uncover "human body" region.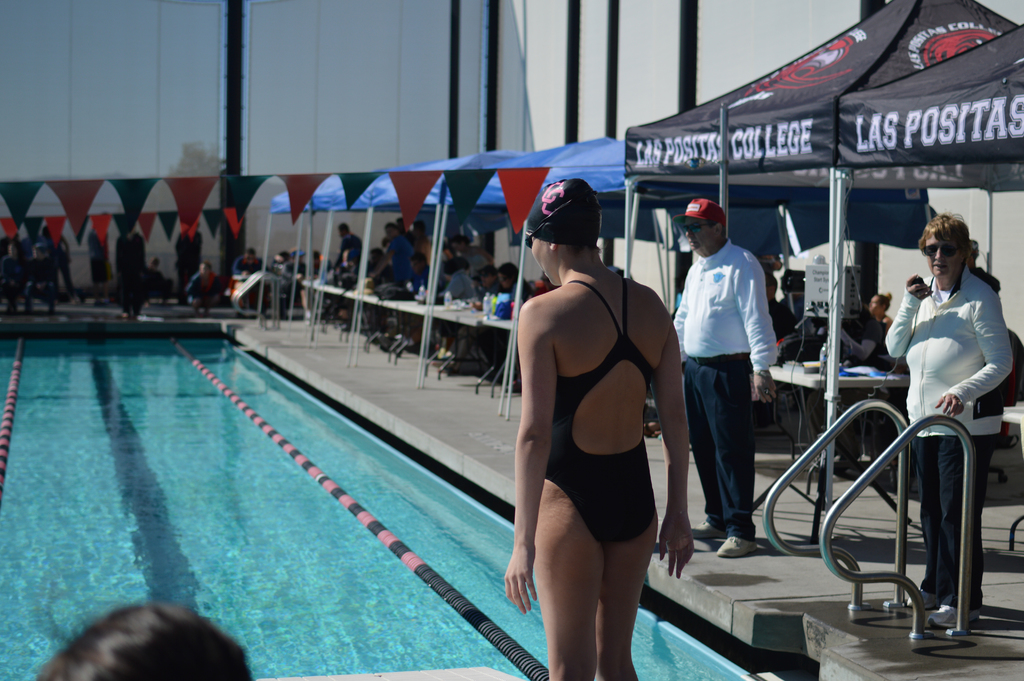
Uncovered: l=668, t=197, r=780, b=554.
